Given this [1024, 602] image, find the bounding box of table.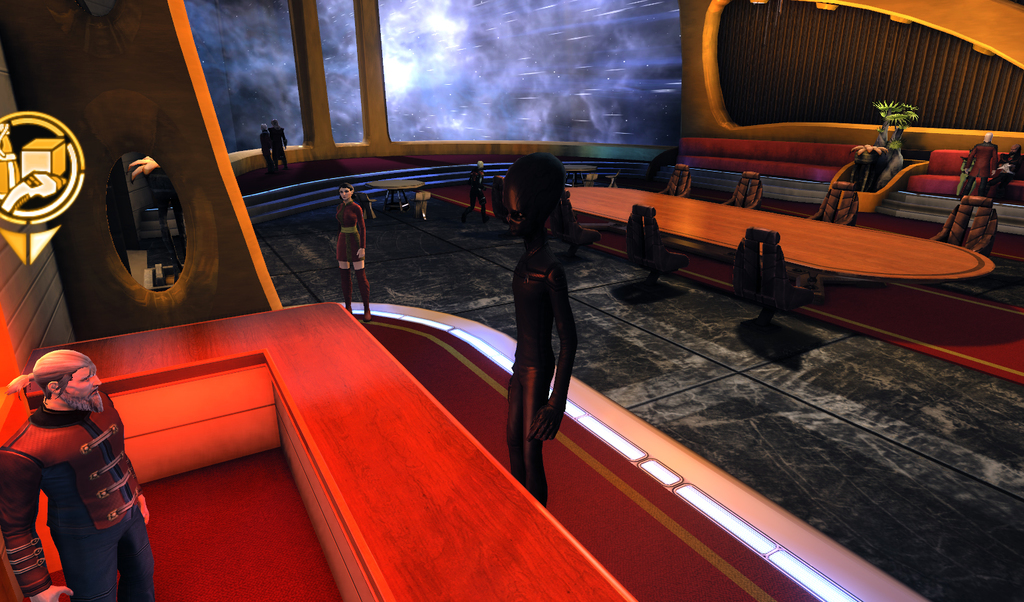
{"x1": 507, "y1": 182, "x2": 994, "y2": 281}.
